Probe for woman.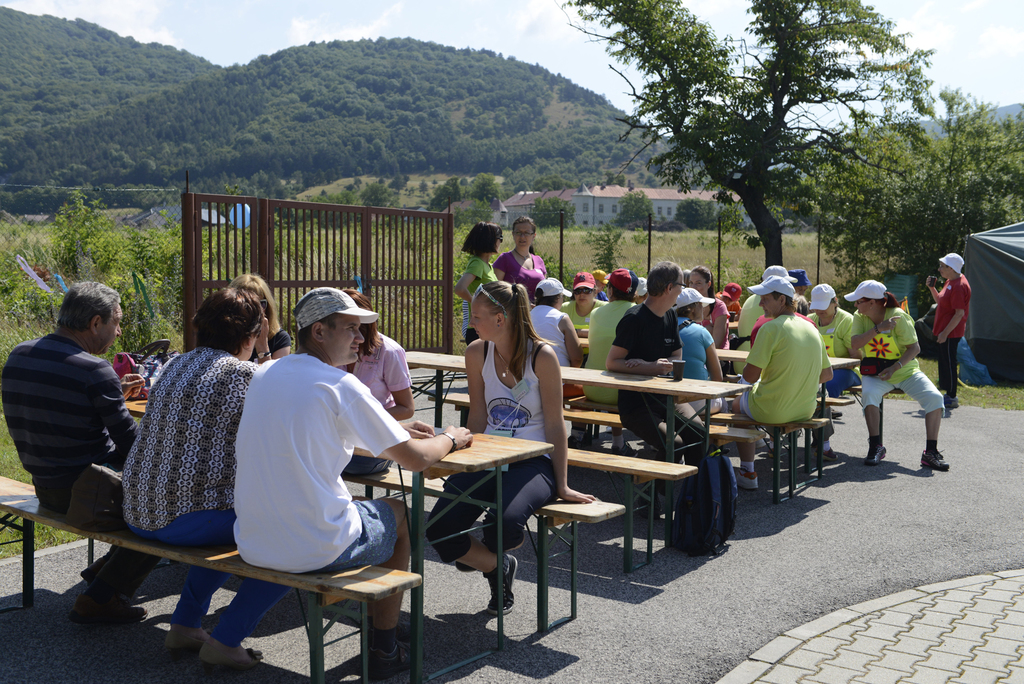
Probe result: left=493, top=218, right=551, bottom=301.
